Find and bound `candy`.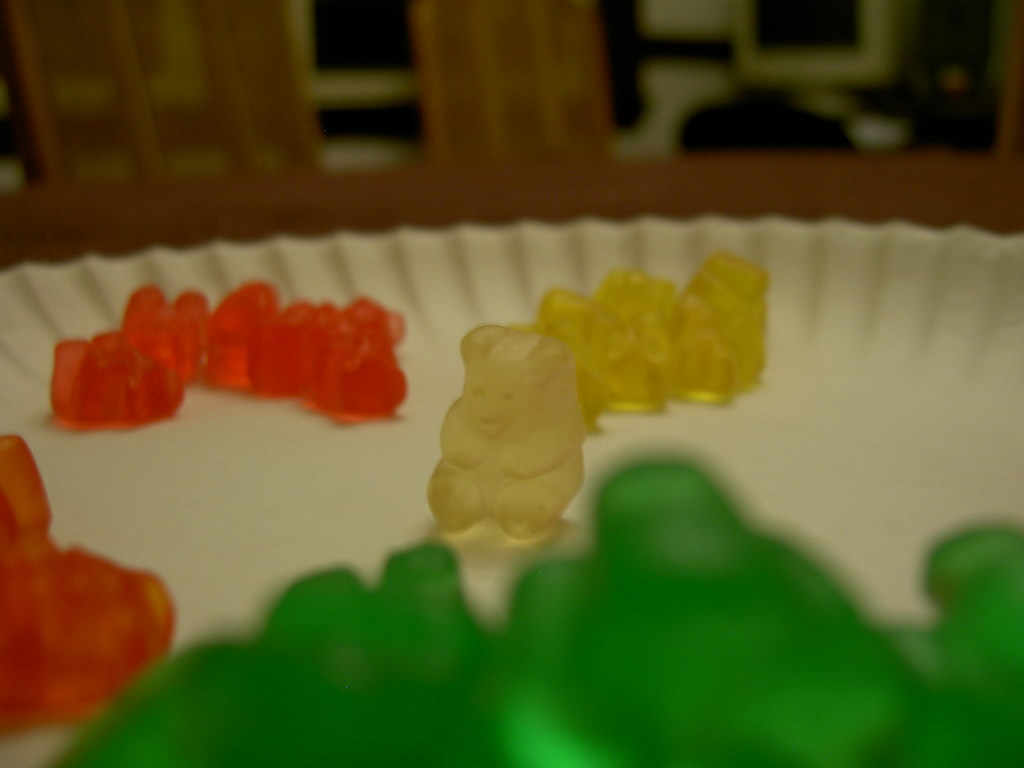
Bound: bbox=(0, 250, 1023, 767).
